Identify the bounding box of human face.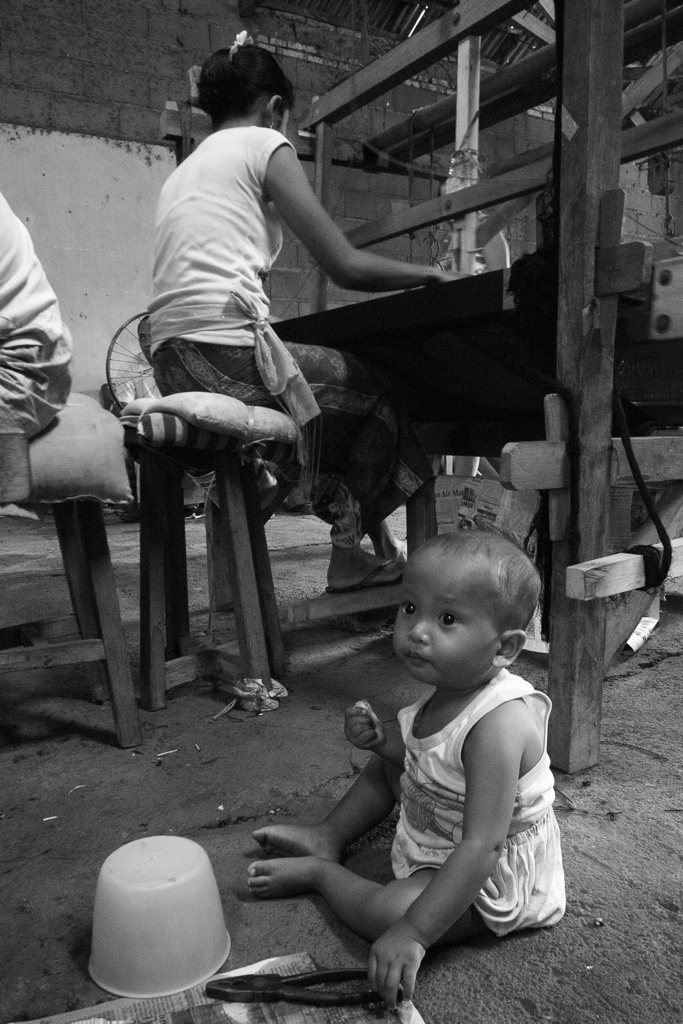
l=390, t=555, r=500, b=683.
